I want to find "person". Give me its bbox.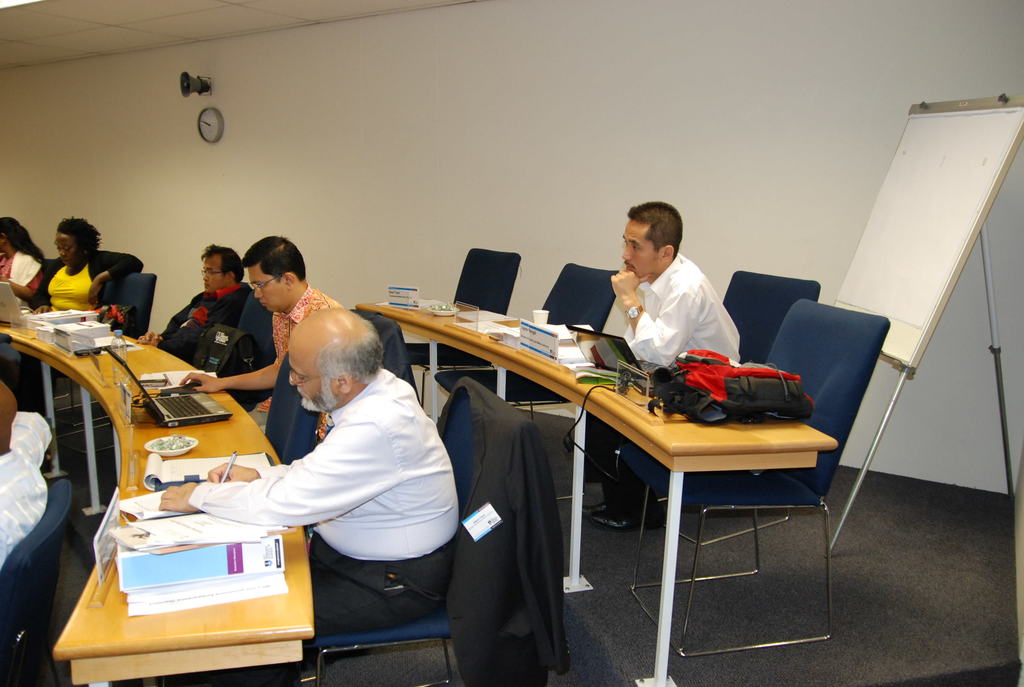
(left=589, top=201, right=740, bottom=535).
